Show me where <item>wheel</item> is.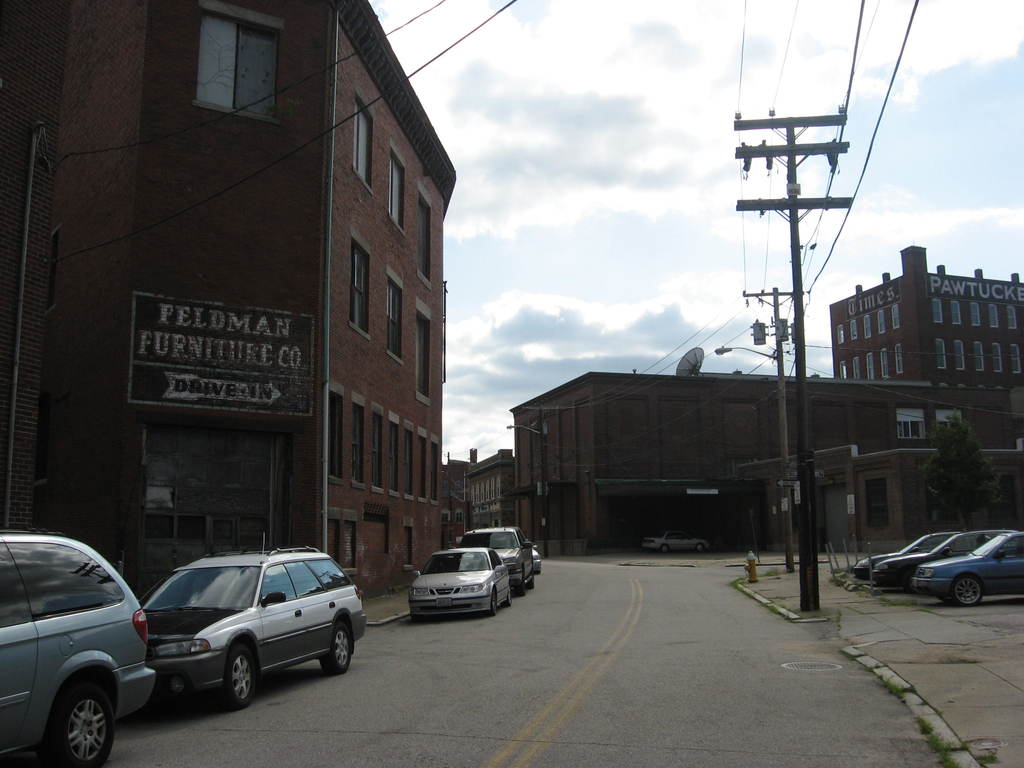
<item>wheel</item> is at [47,682,112,767].
